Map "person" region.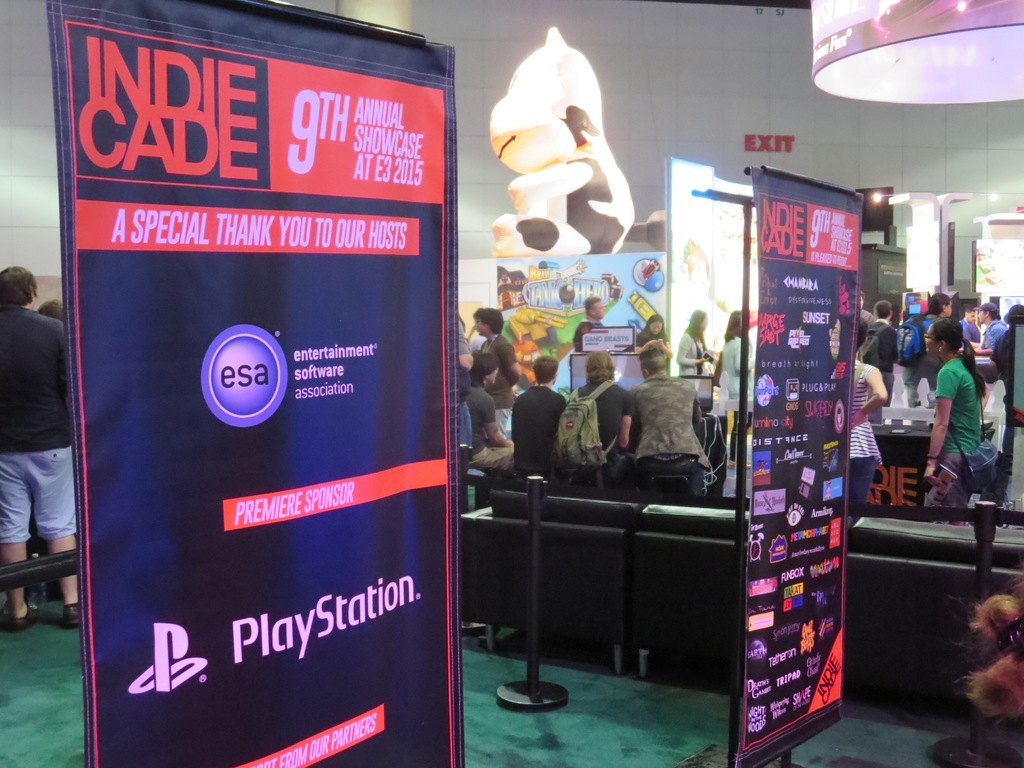
Mapped to {"x1": 453, "y1": 316, "x2": 468, "y2": 352}.
